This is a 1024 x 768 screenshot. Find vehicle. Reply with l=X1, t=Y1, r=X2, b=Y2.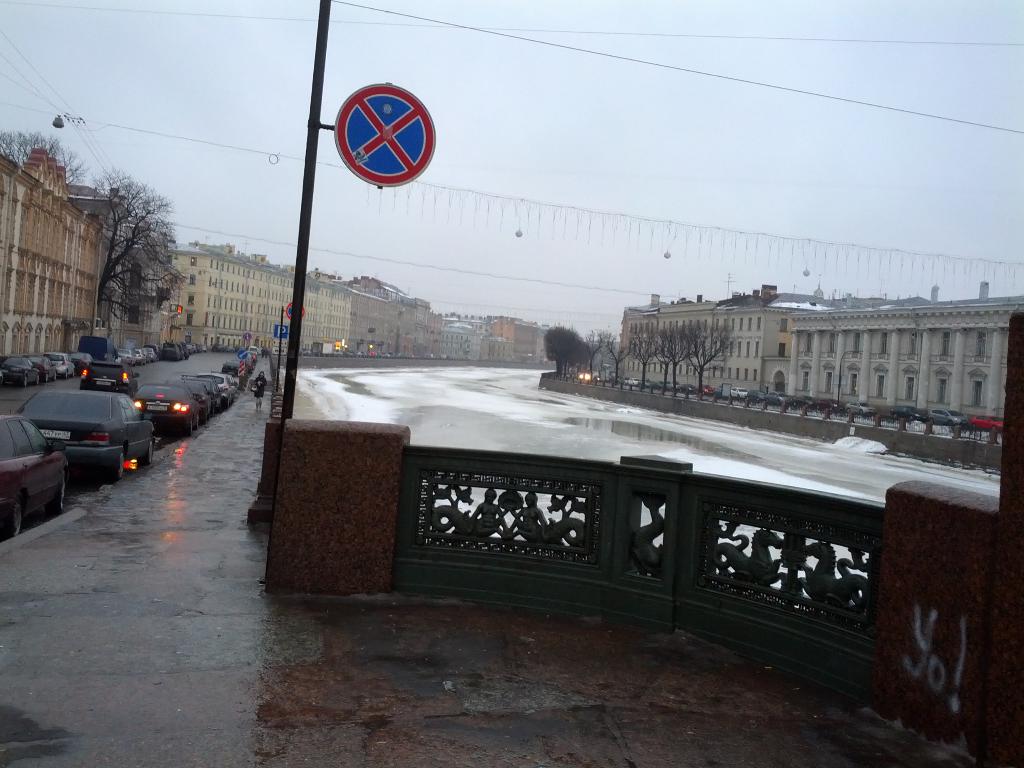
l=191, t=381, r=214, b=413.
